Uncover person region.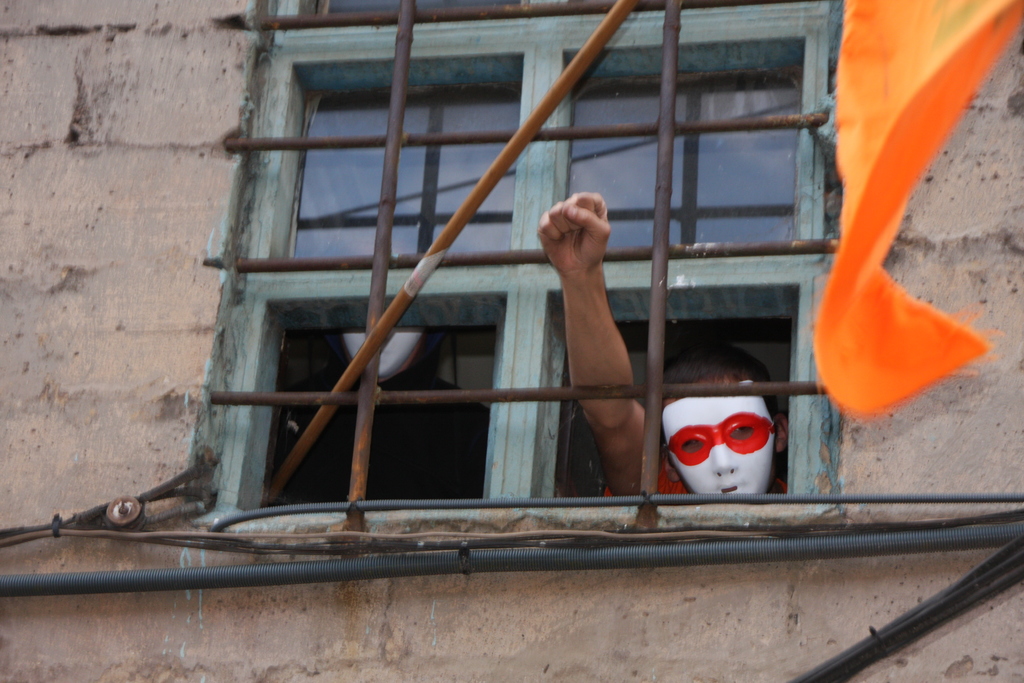
Uncovered: 270:331:493:497.
